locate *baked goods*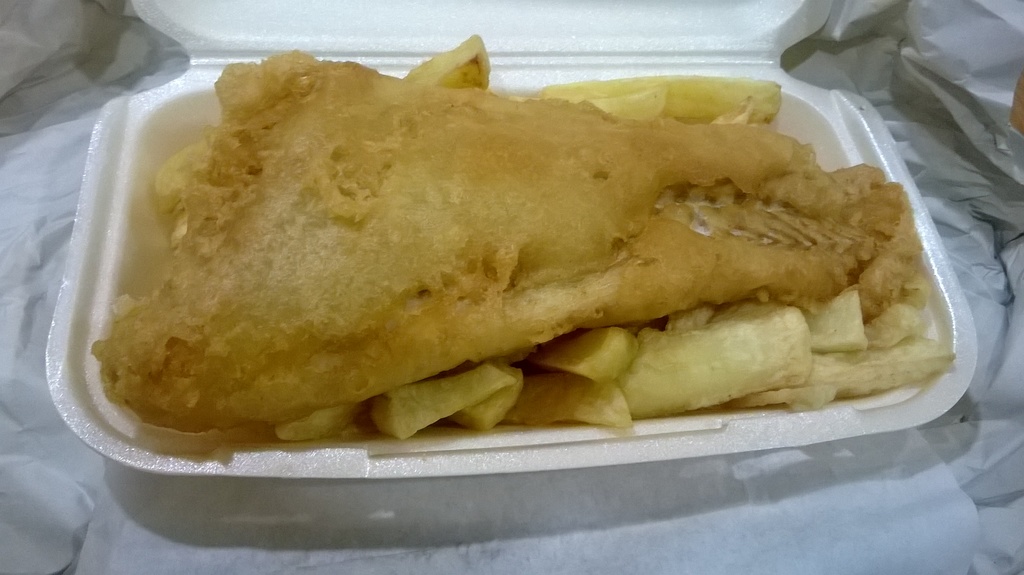
locate(93, 33, 955, 453)
